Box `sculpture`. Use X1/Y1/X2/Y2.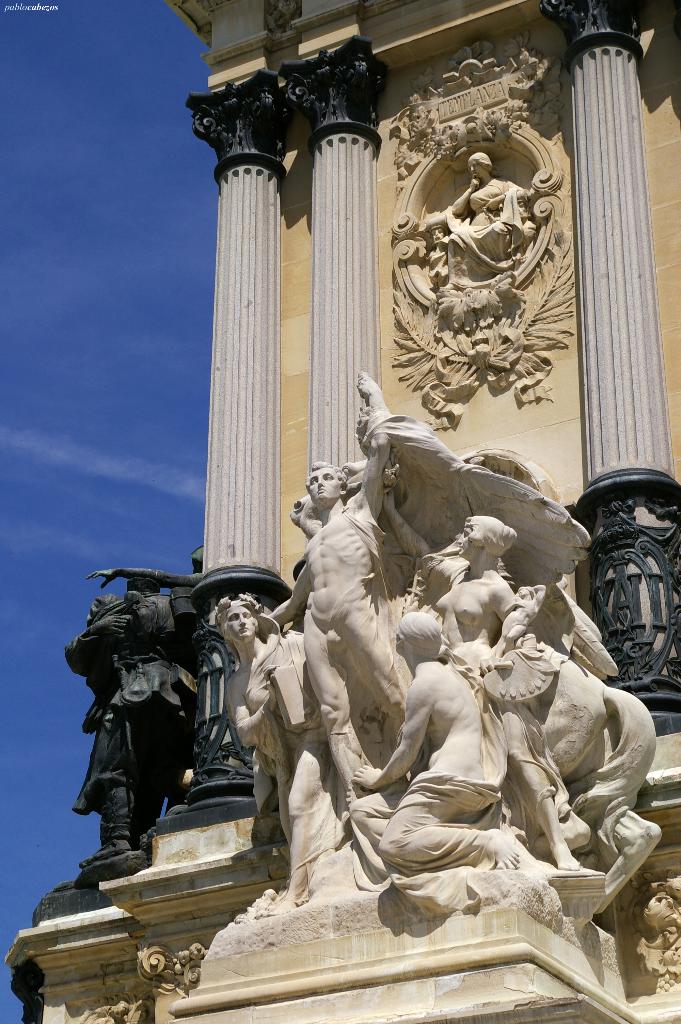
408/148/539/288.
